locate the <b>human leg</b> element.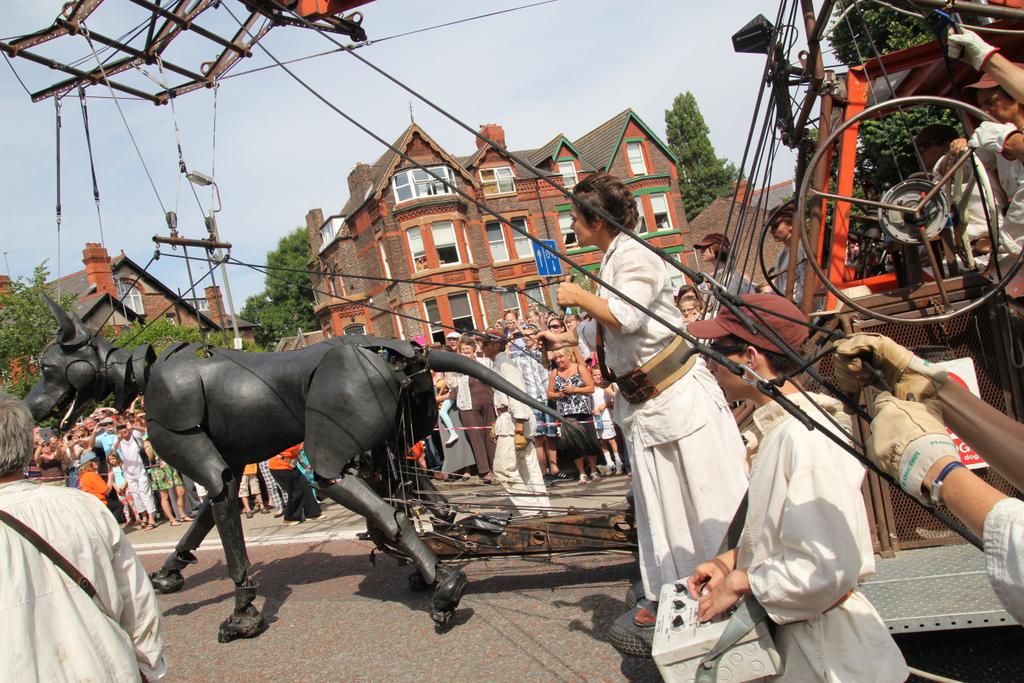
Element bbox: 544,398,559,479.
